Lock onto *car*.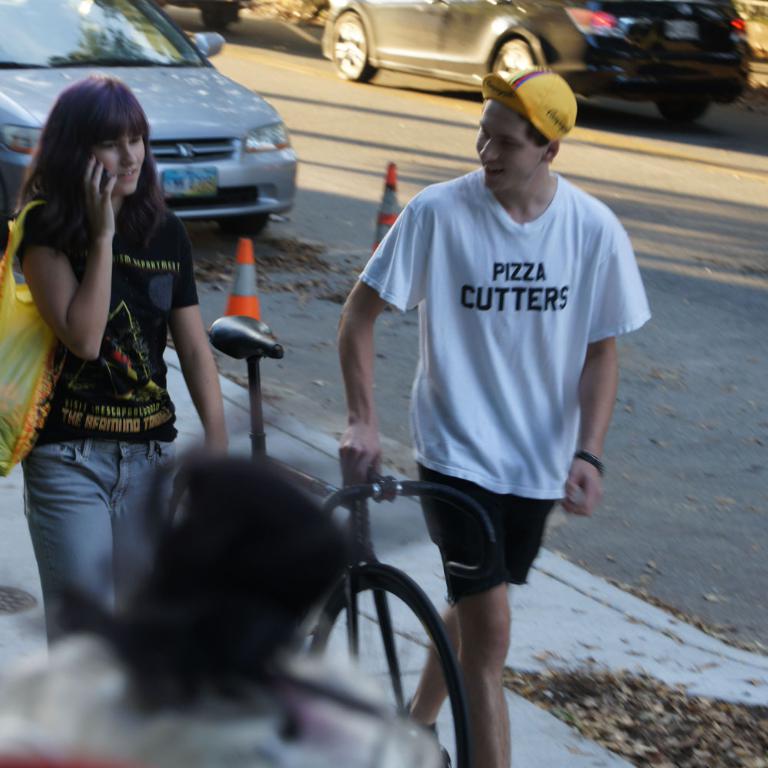
Locked: rect(152, 0, 243, 34).
